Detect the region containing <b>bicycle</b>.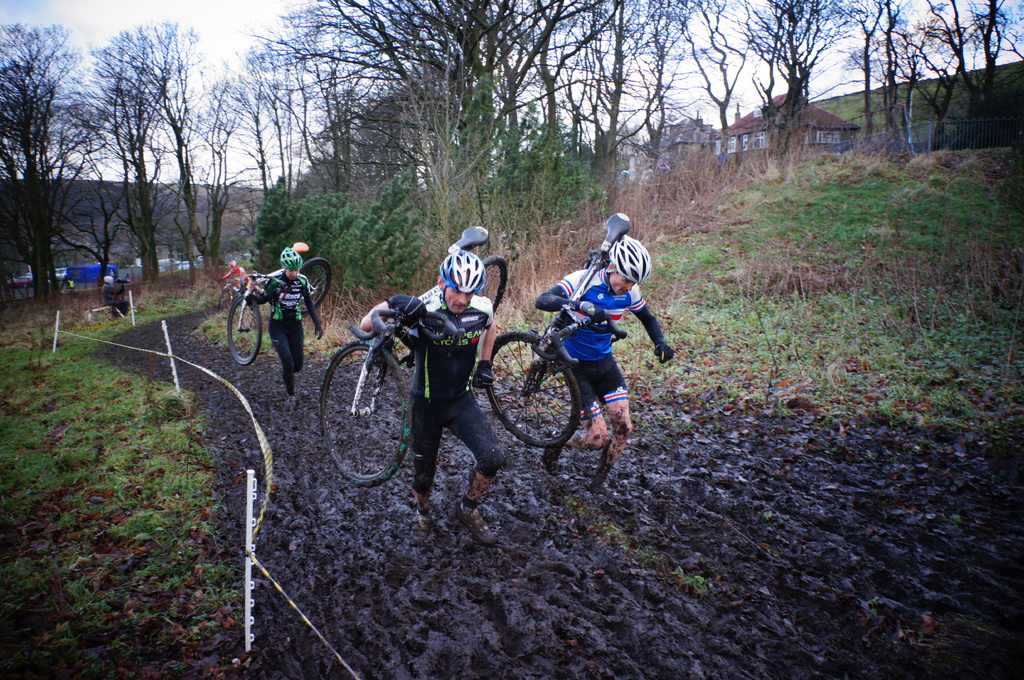
BBox(483, 209, 630, 452).
